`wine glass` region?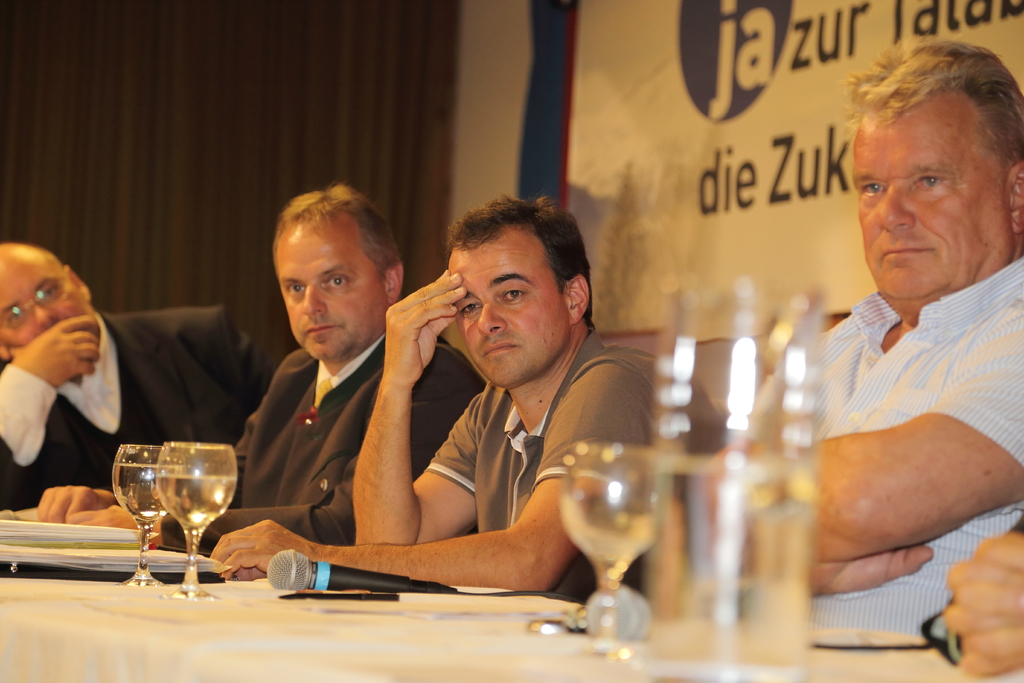
563,445,668,633
